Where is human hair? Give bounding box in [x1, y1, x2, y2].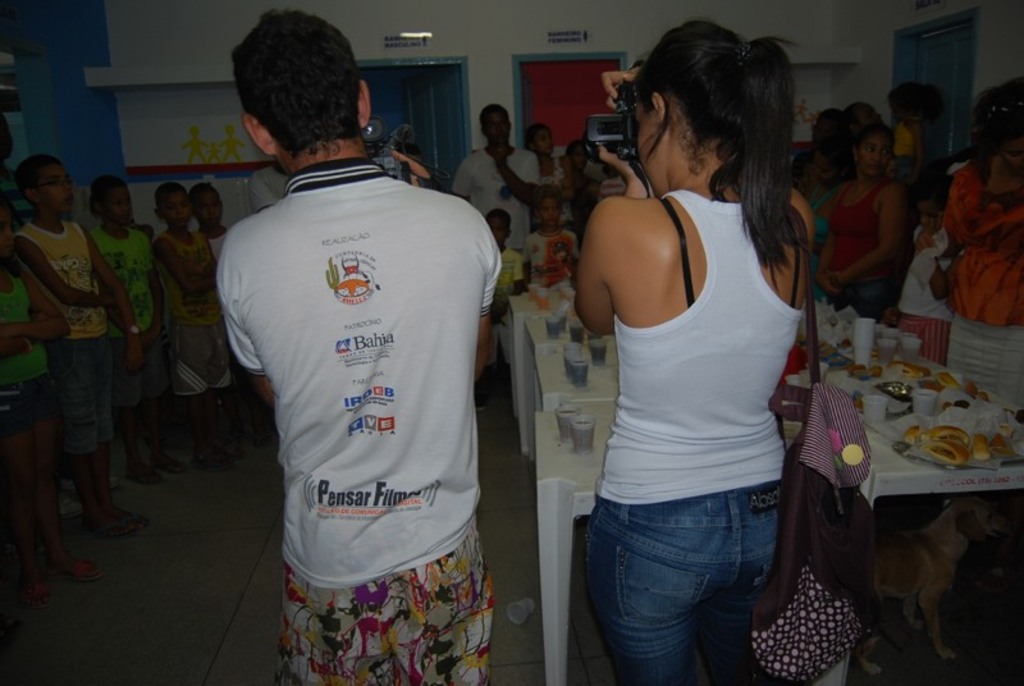
[88, 173, 128, 219].
